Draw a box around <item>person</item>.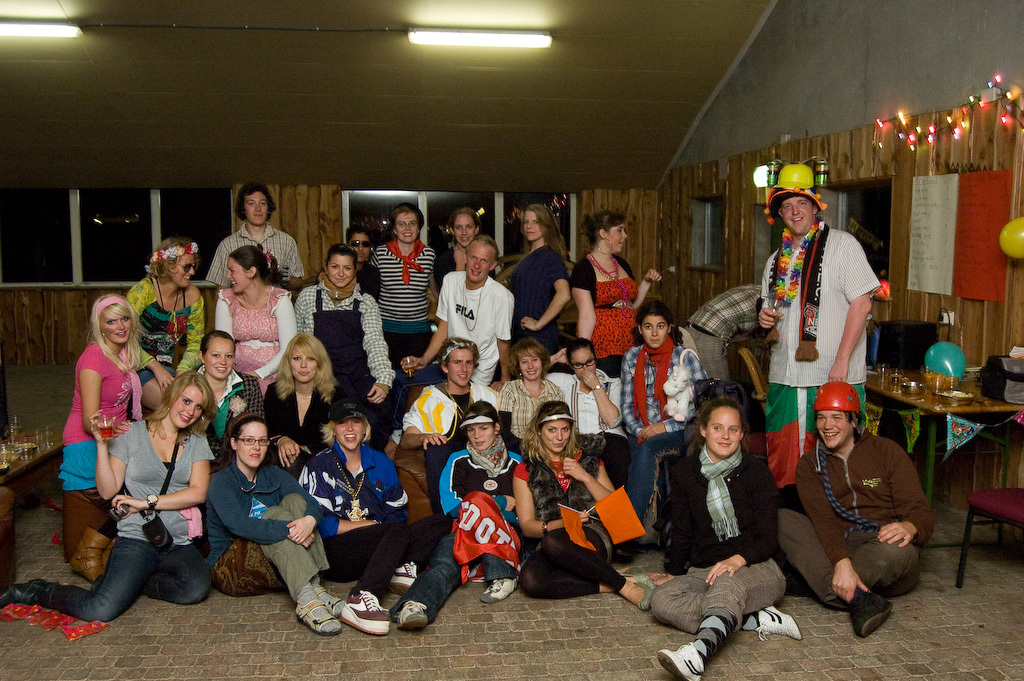
371/202/439/411.
